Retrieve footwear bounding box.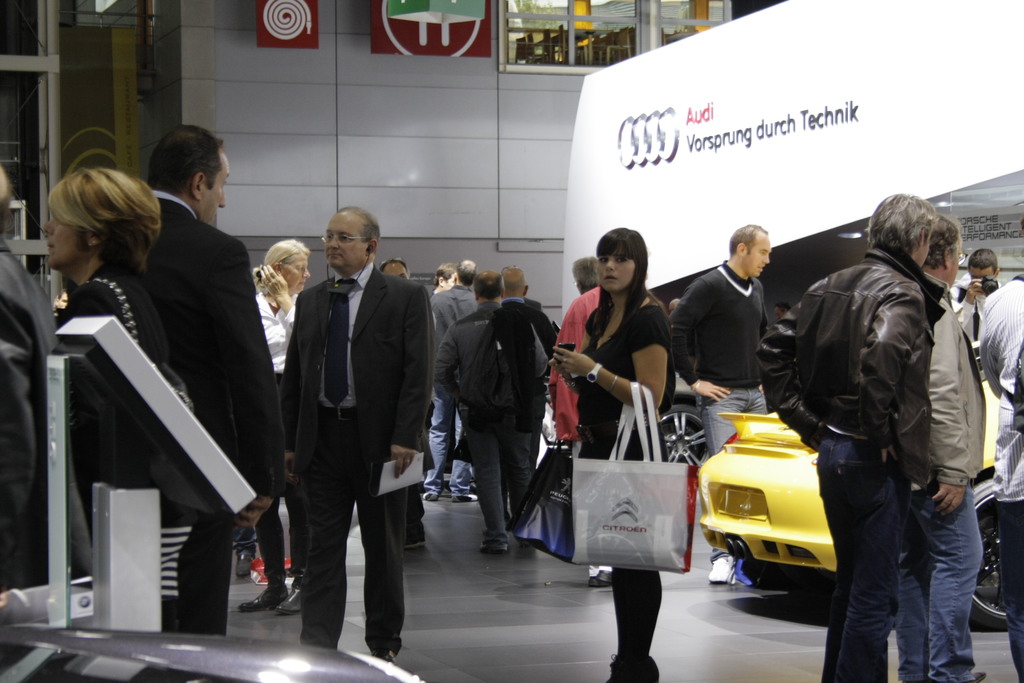
Bounding box: bbox(454, 494, 478, 502).
